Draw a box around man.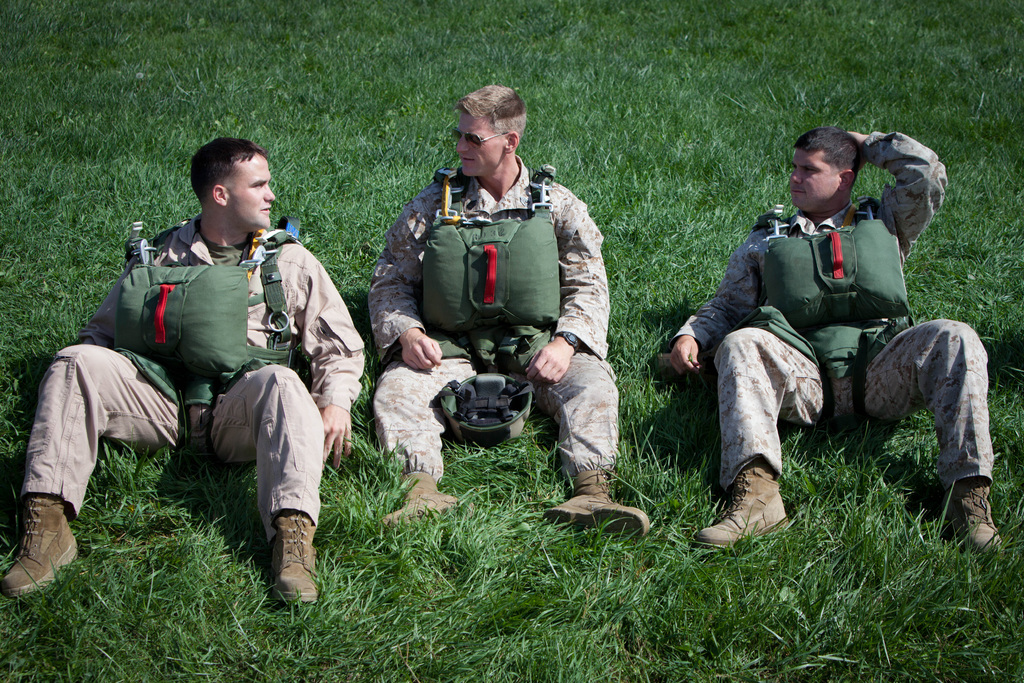
BBox(665, 119, 1004, 551).
